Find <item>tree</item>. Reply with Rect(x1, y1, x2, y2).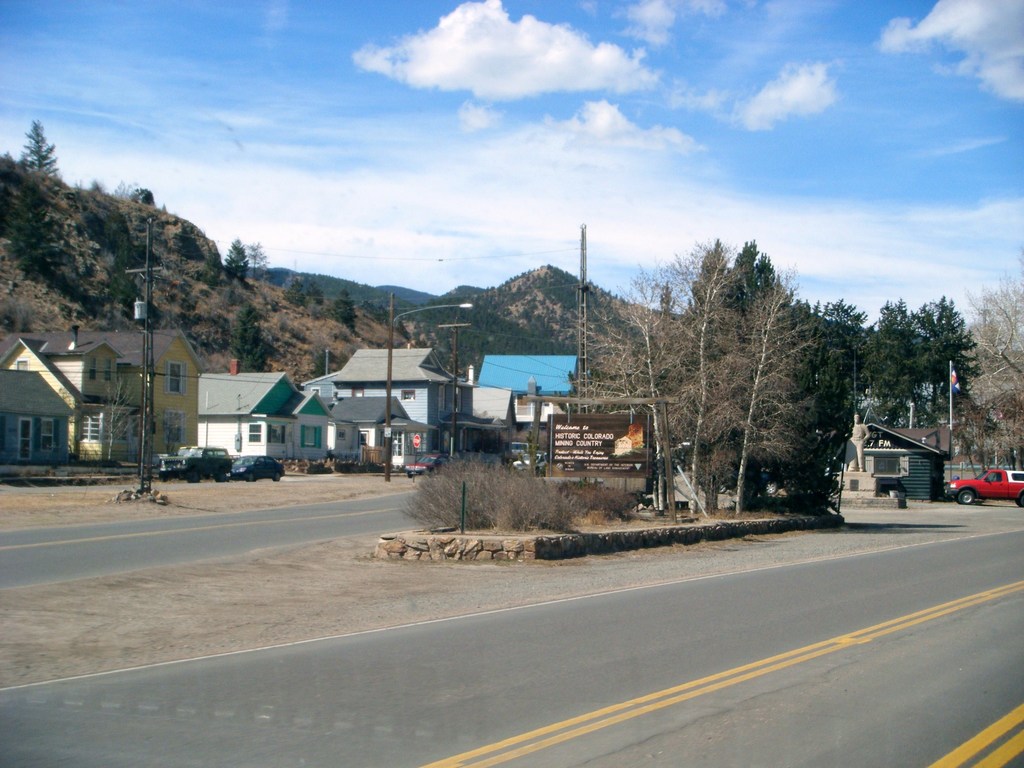
Rect(278, 271, 327, 316).
